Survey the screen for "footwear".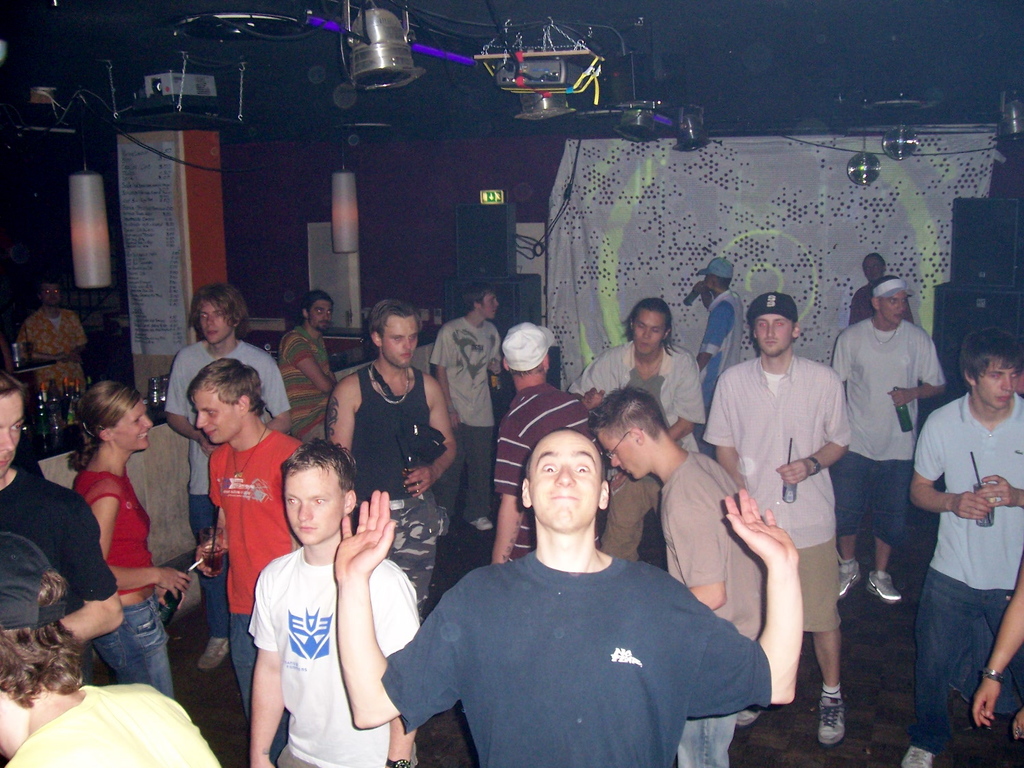
Survey found: locate(188, 637, 226, 670).
